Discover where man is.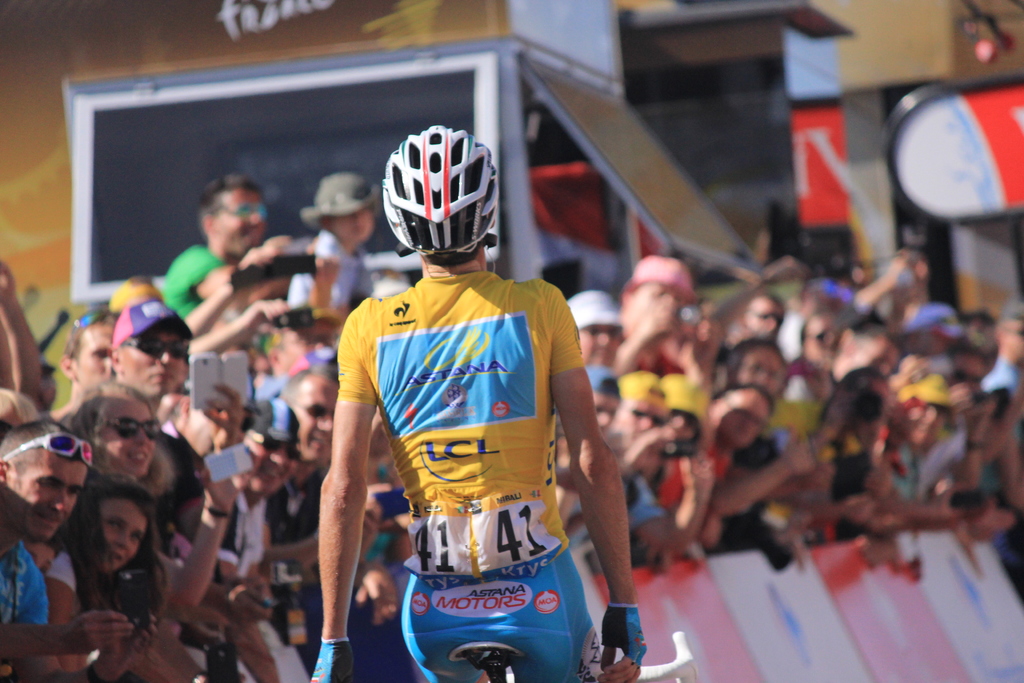
Discovered at left=289, top=139, right=655, bottom=662.
